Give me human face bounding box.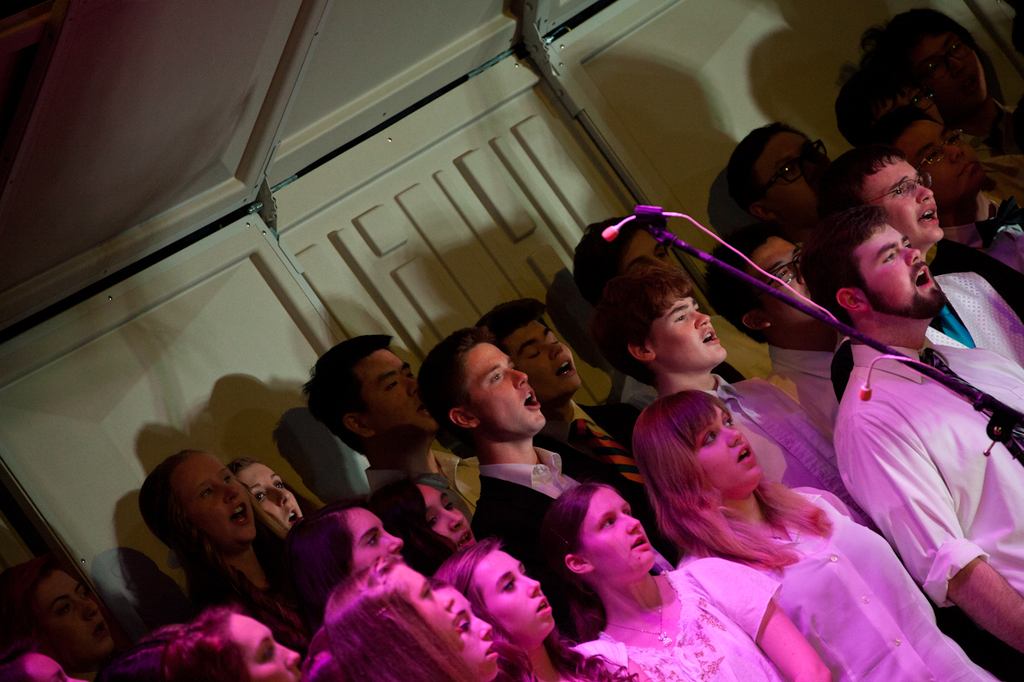
{"x1": 522, "y1": 320, "x2": 572, "y2": 391}.
